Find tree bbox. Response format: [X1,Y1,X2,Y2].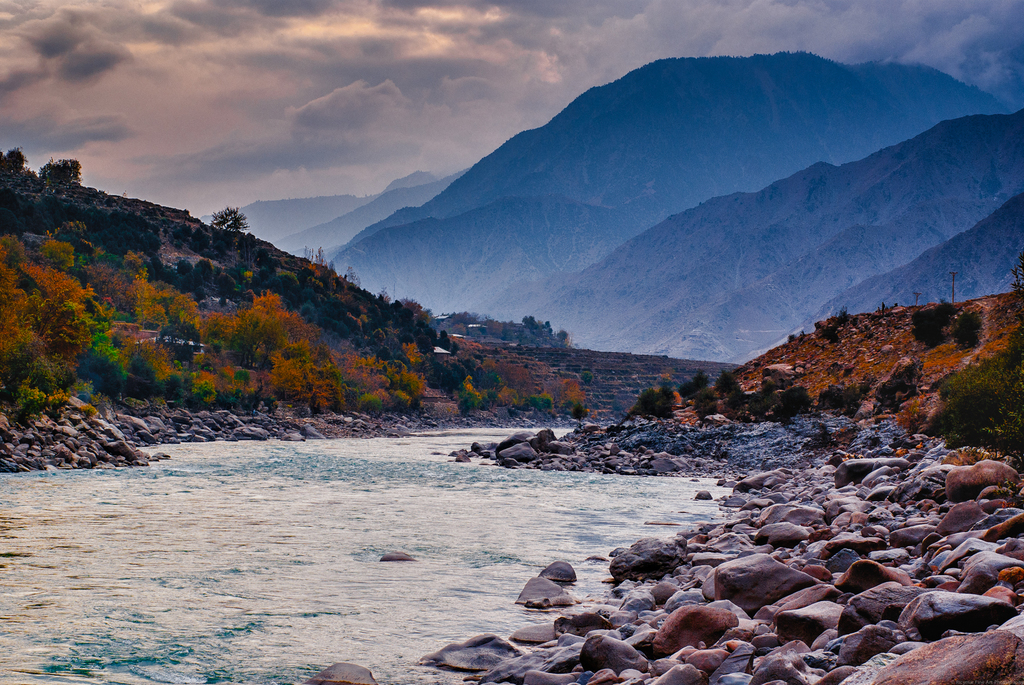
[211,205,247,232].
